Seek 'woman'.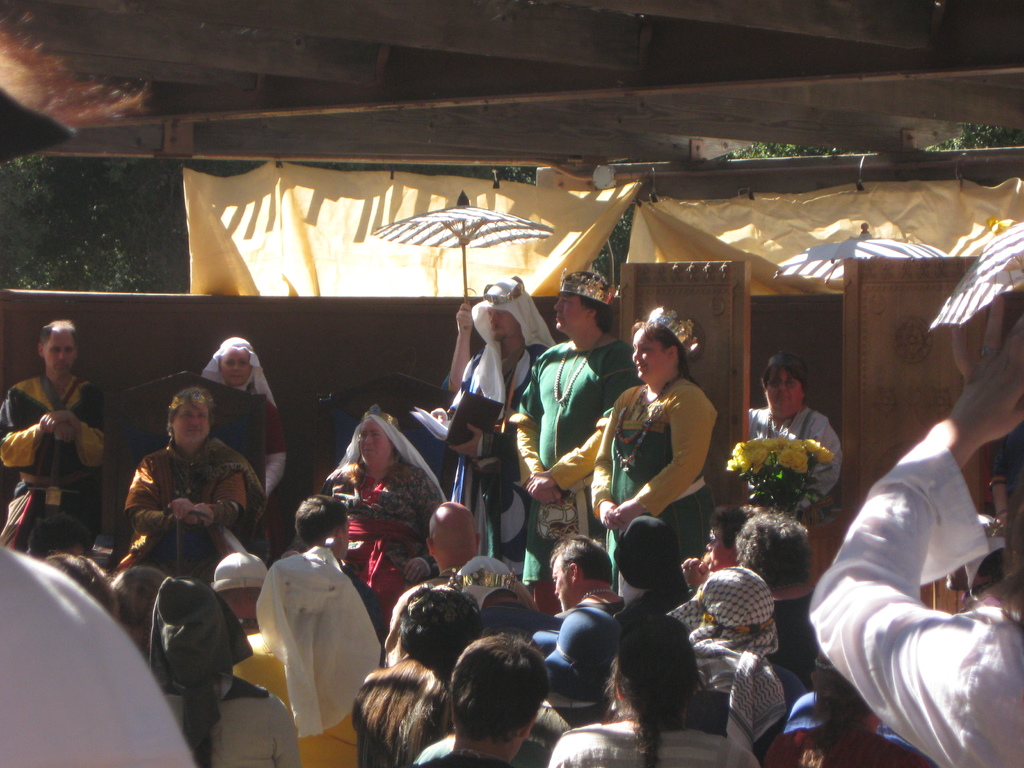
317 407 454 629.
